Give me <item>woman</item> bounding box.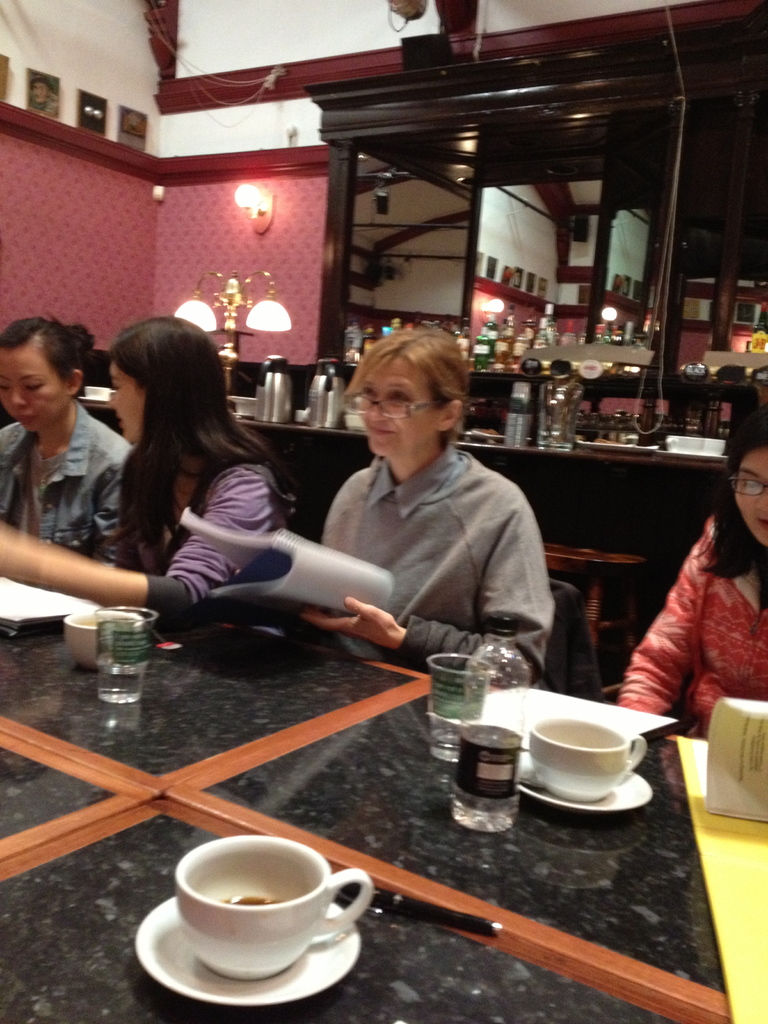
bbox=(283, 330, 580, 687).
